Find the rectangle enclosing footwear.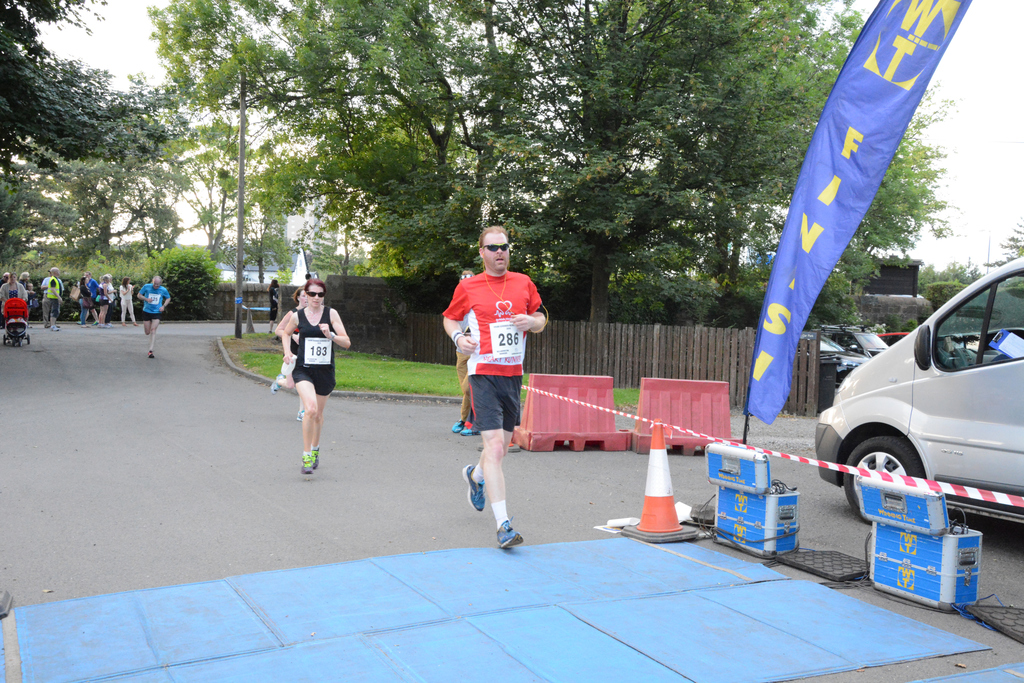
box=[132, 322, 138, 326].
